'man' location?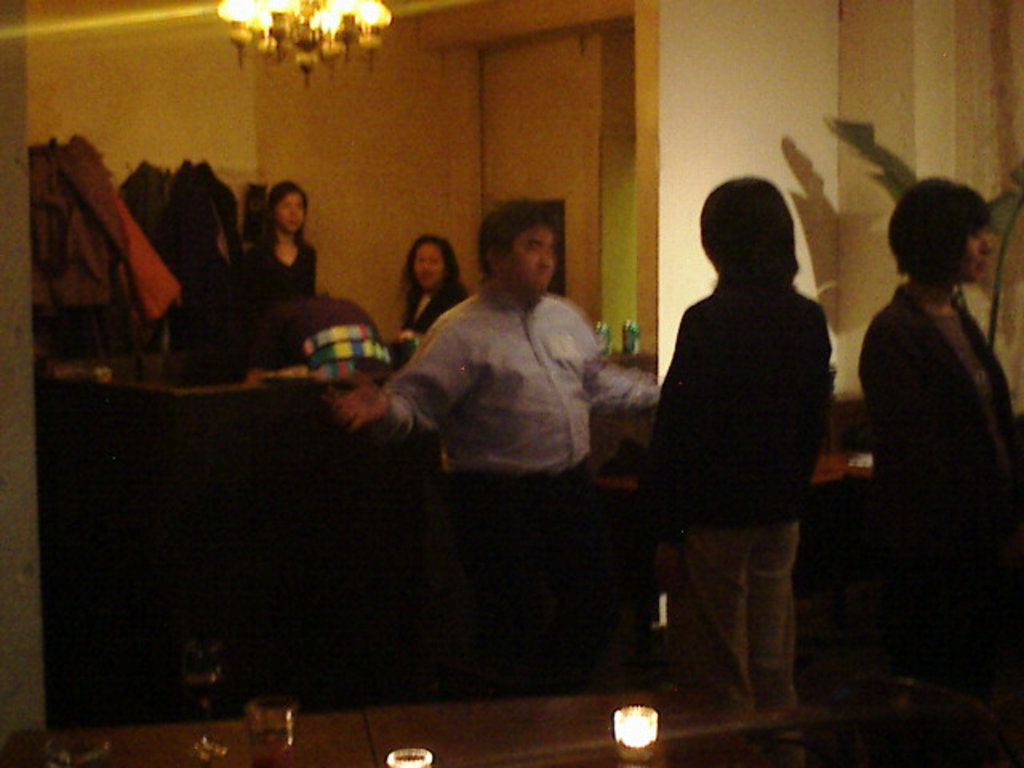
[x1=328, y1=187, x2=662, y2=678]
